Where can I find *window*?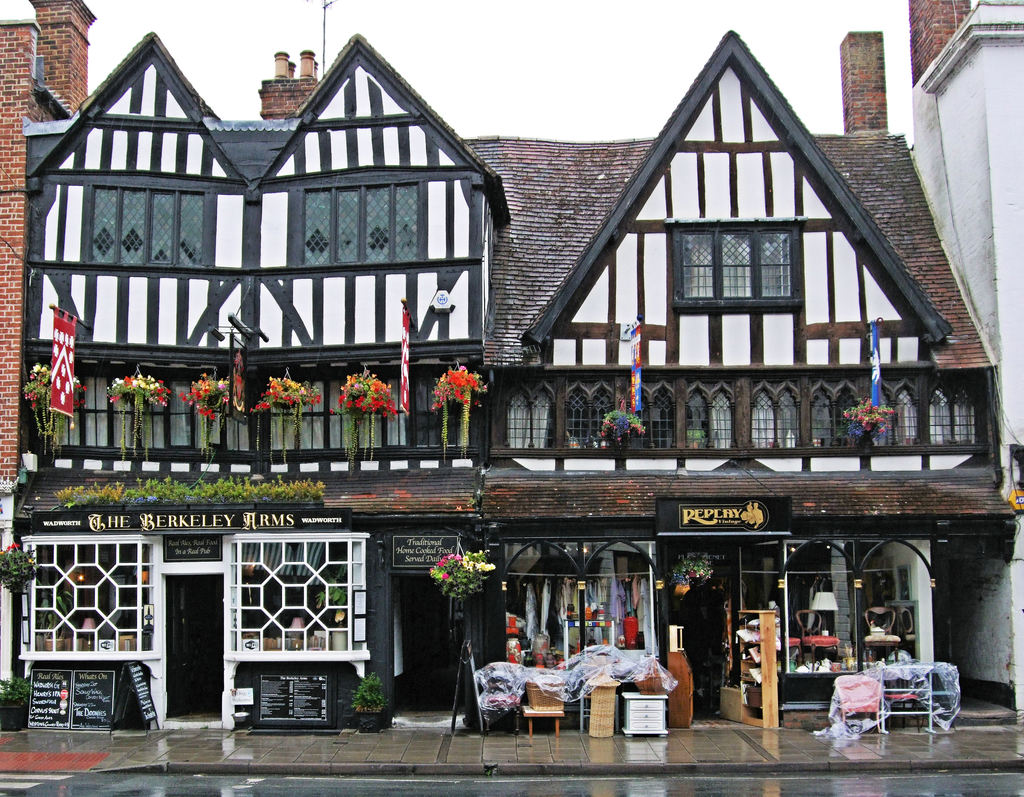
You can find it at [left=17, top=538, right=155, bottom=662].
